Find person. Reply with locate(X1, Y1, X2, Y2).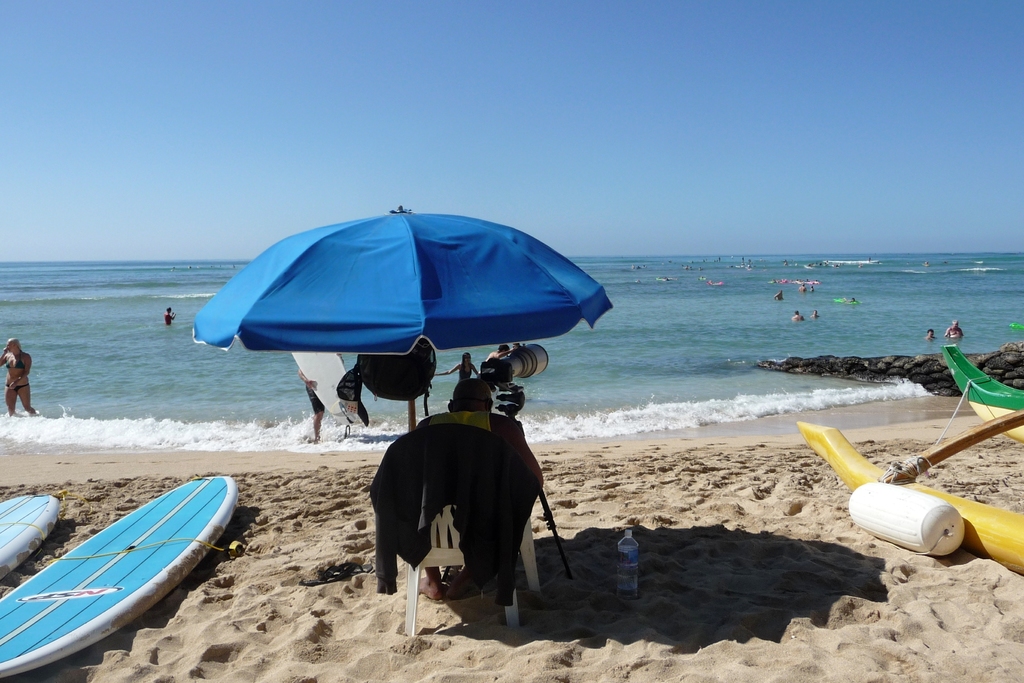
locate(436, 349, 477, 388).
